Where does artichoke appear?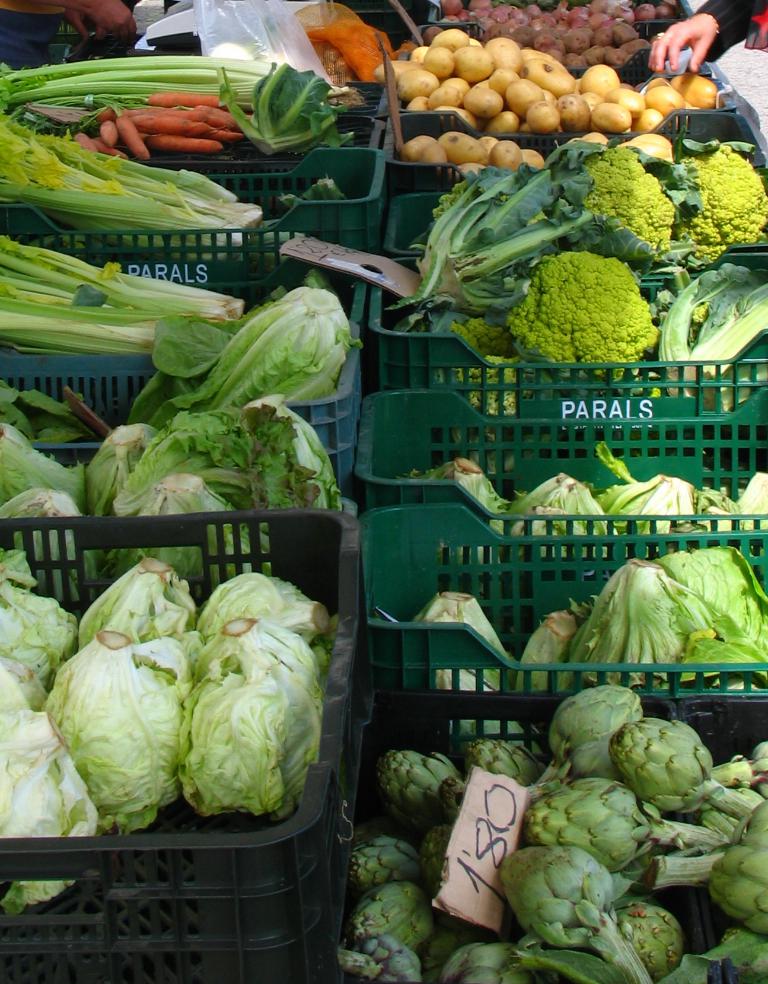
Appears at rect(510, 752, 683, 958).
